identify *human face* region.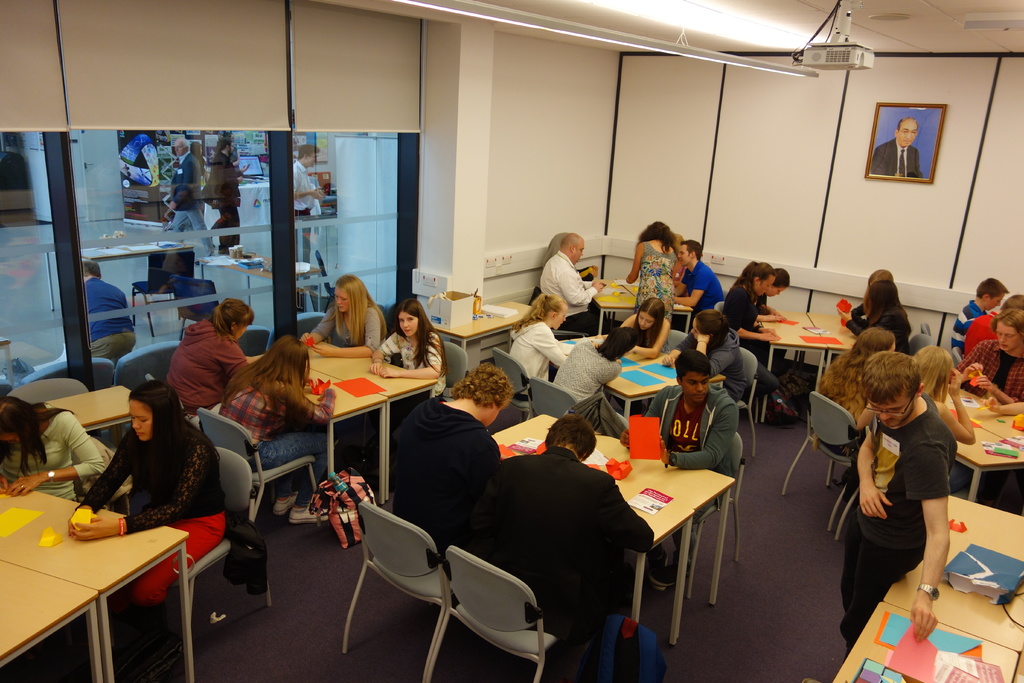
Region: <region>988, 292, 1005, 309</region>.
